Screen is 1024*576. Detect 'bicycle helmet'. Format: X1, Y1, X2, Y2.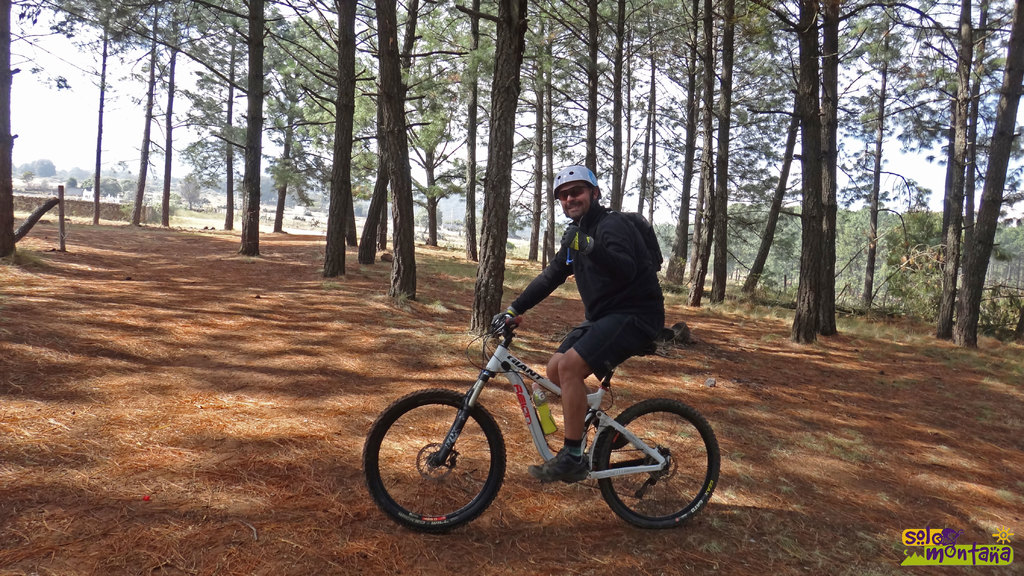
551, 160, 605, 222.
